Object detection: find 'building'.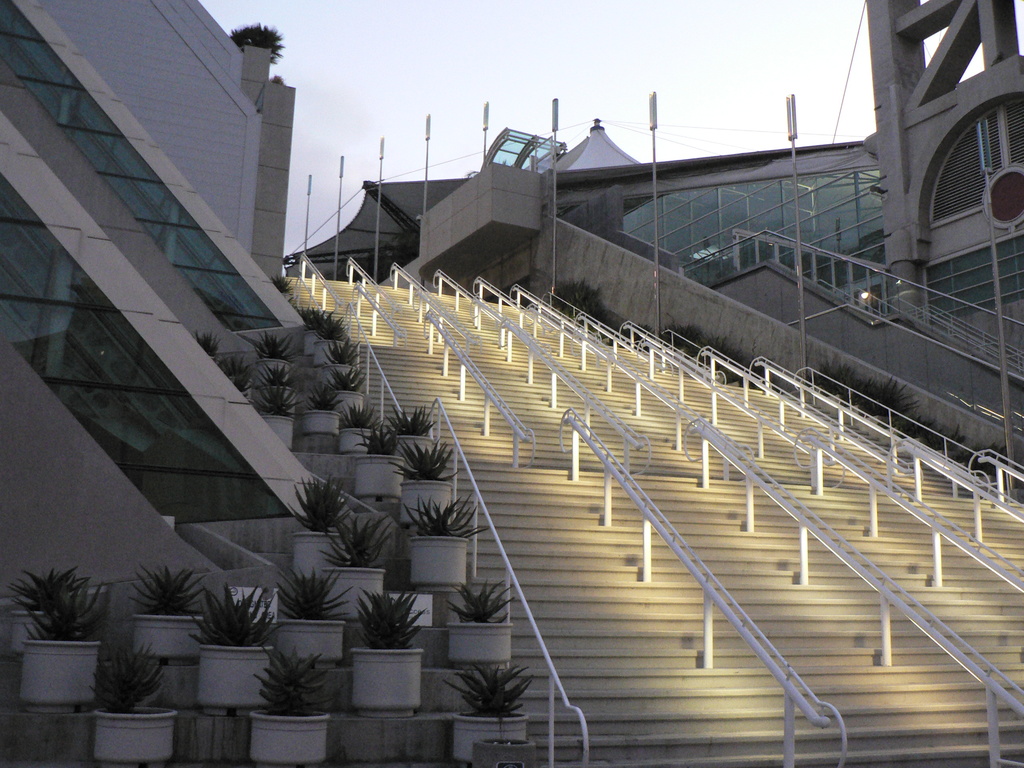
[x1=0, y1=0, x2=1023, y2=767].
